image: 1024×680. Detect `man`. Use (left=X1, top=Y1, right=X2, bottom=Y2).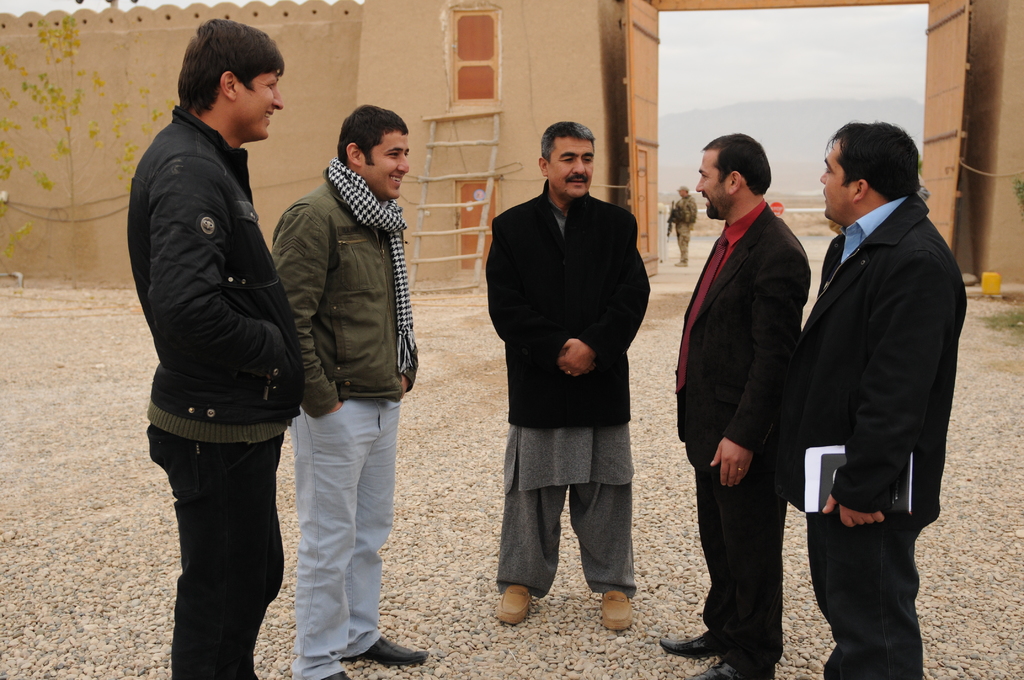
(left=121, top=17, right=307, bottom=679).
